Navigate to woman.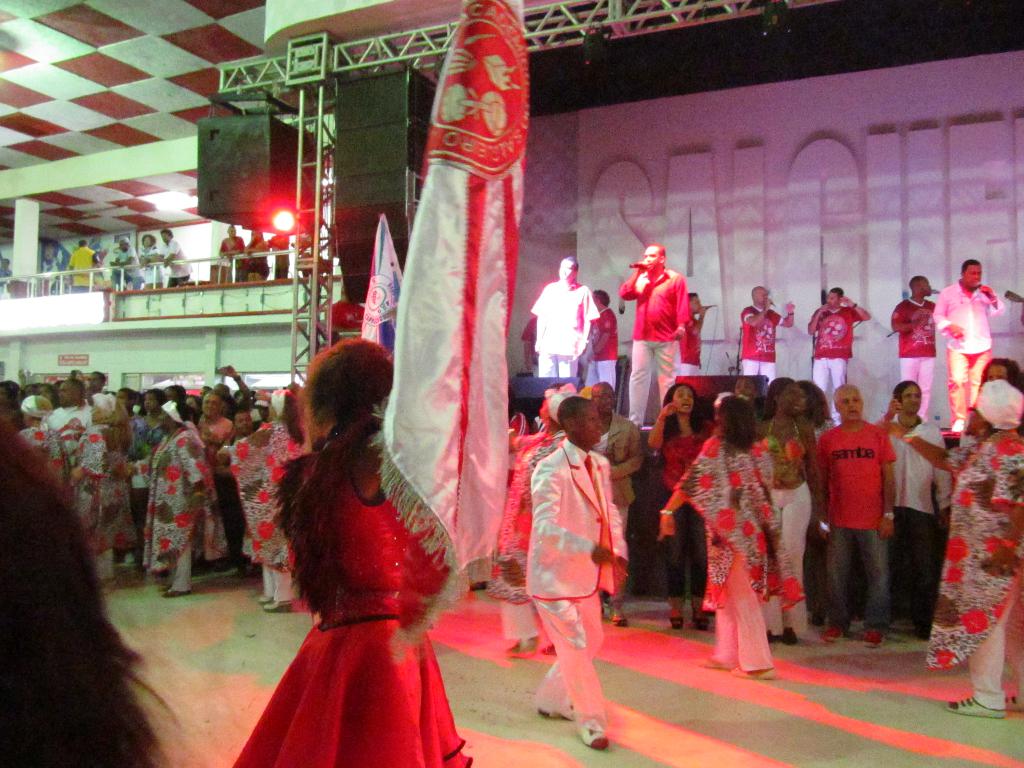
Navigation target: {"left": 234, "top": 289, "right": 481, "bottom": 759}.
